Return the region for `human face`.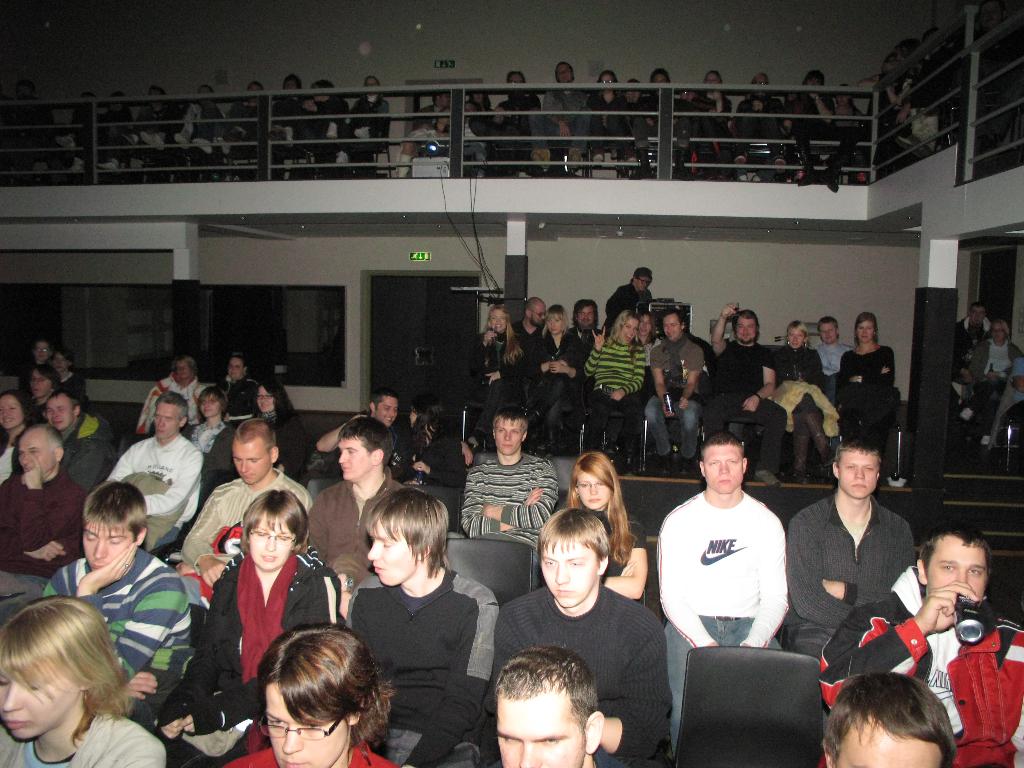
(left=599, top=74, right=619, bottom=87).
